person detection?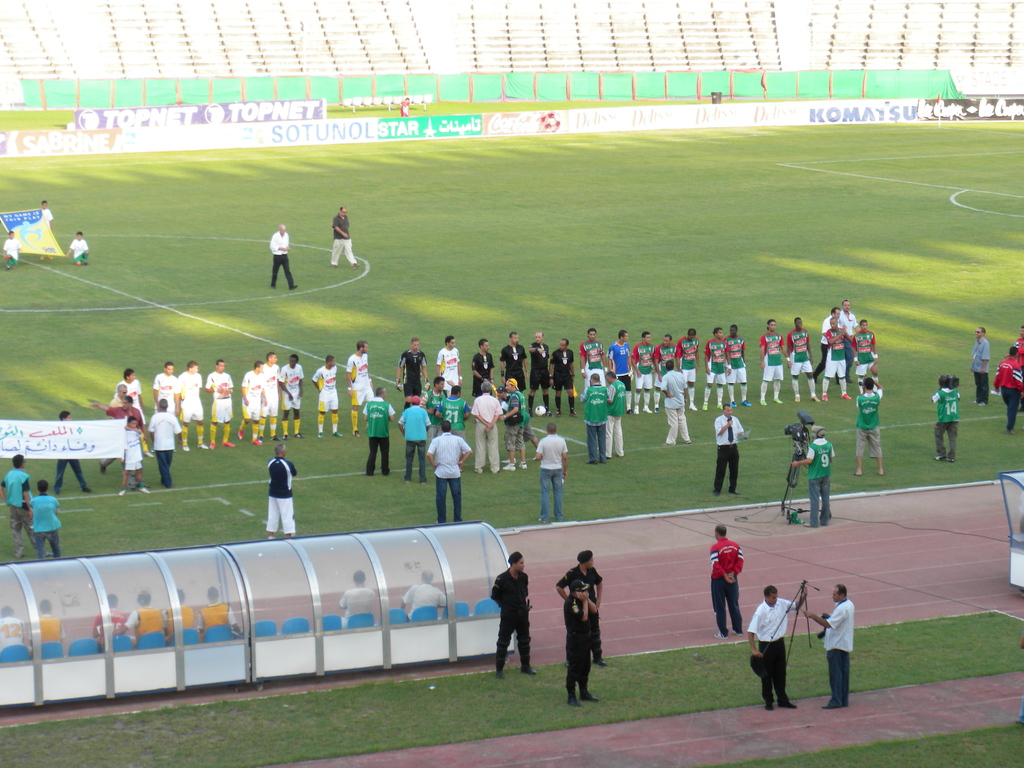
detection(931, 371, 961, 460)
